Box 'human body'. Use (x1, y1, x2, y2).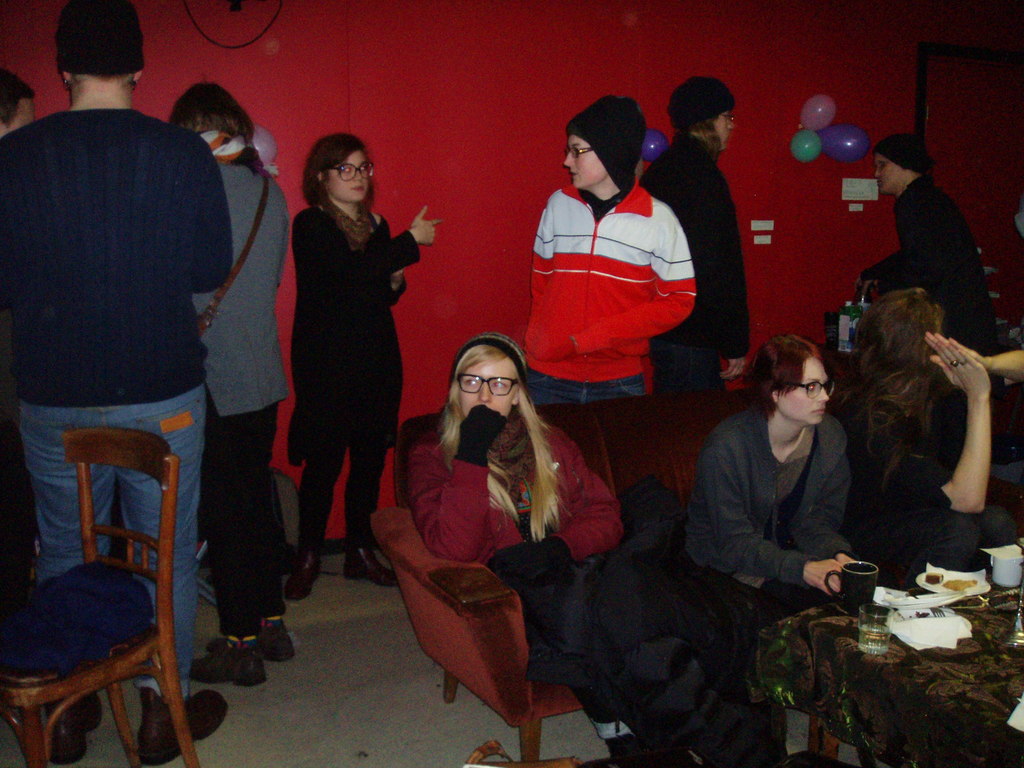
(404, 332, 691, 765).
